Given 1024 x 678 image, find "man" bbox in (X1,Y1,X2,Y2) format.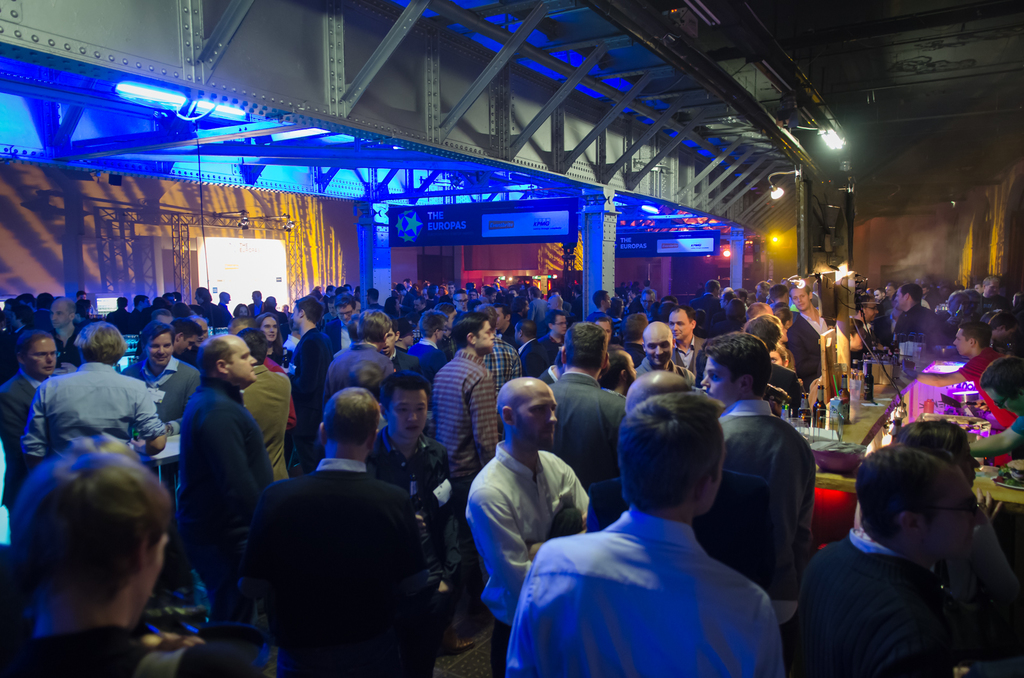
(428,309,492,501).
